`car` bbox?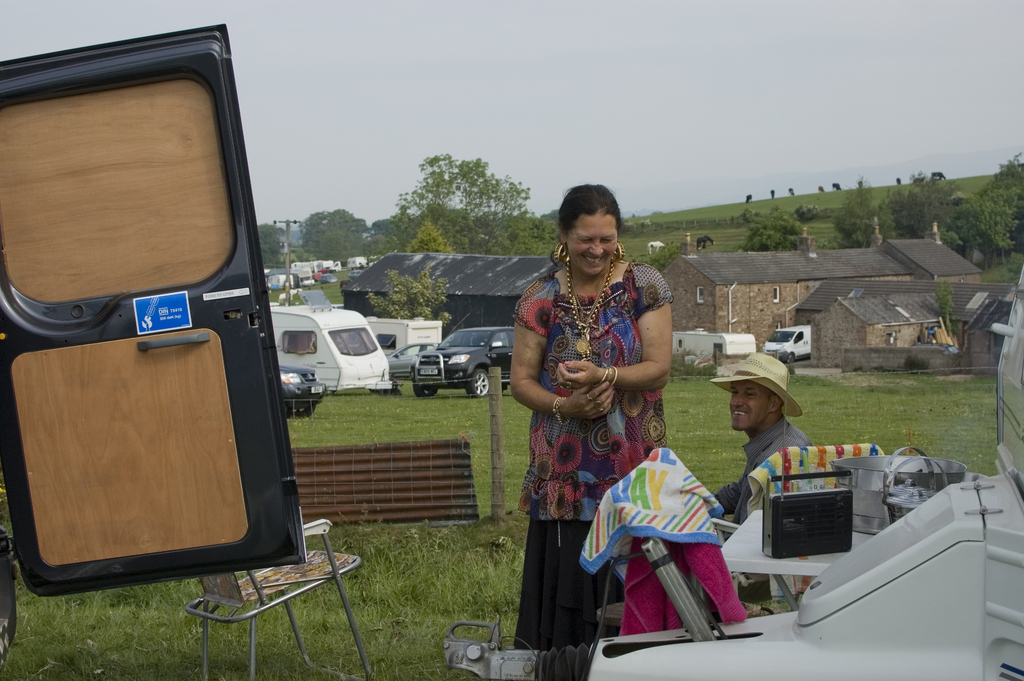
rect(412, 325, 513, 401)
